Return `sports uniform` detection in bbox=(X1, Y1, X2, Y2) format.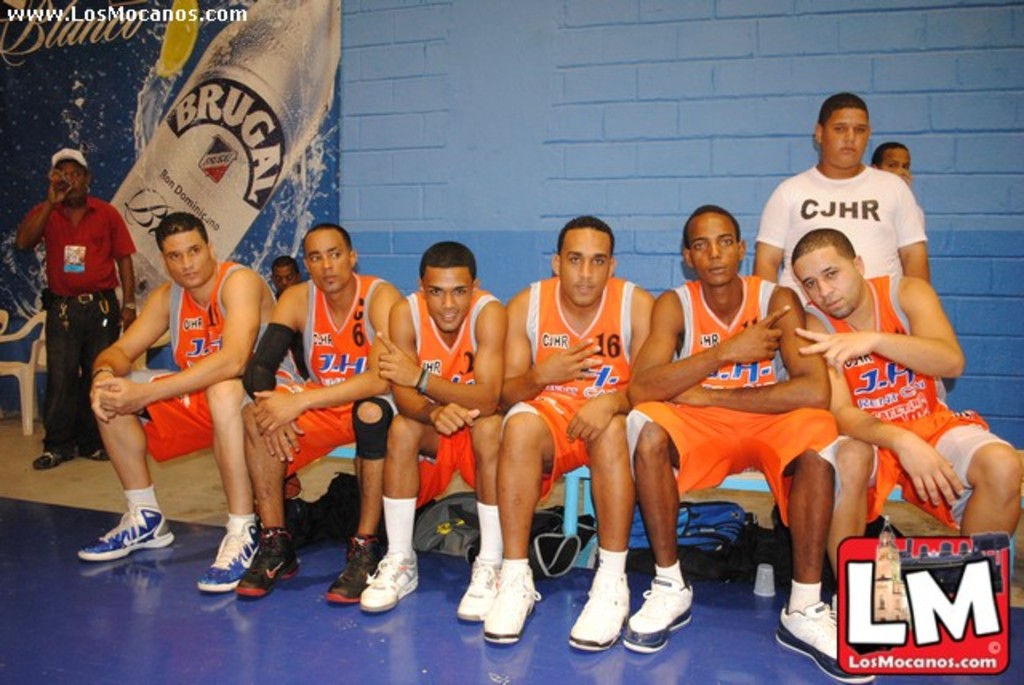
bbox=(349, 288, 510, 618).
